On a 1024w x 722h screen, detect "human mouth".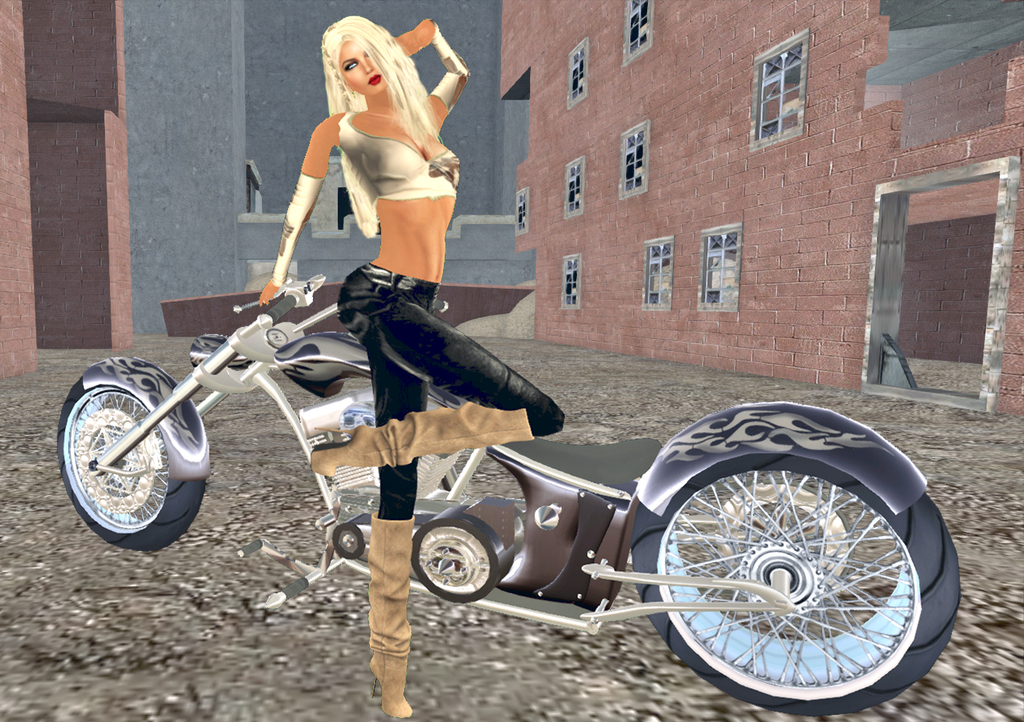
detection(364, 64, 382, 88).
